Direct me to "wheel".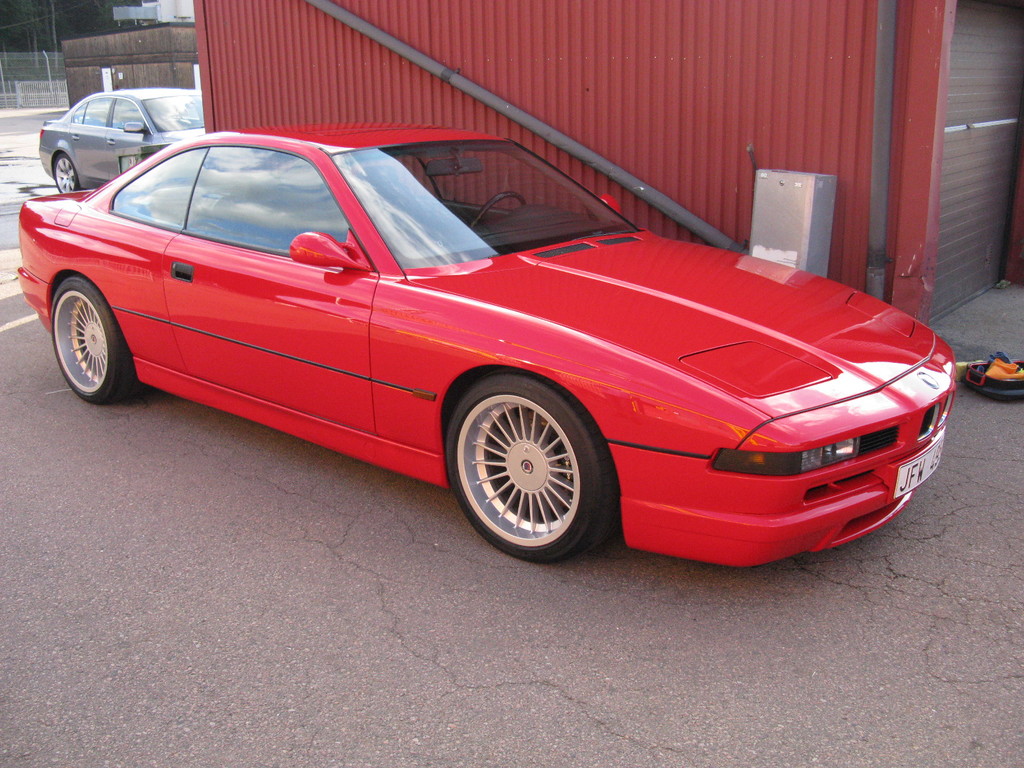
Direction: {"x1": 52, "y1": 150, "x2": 79, "y2": 193}.
